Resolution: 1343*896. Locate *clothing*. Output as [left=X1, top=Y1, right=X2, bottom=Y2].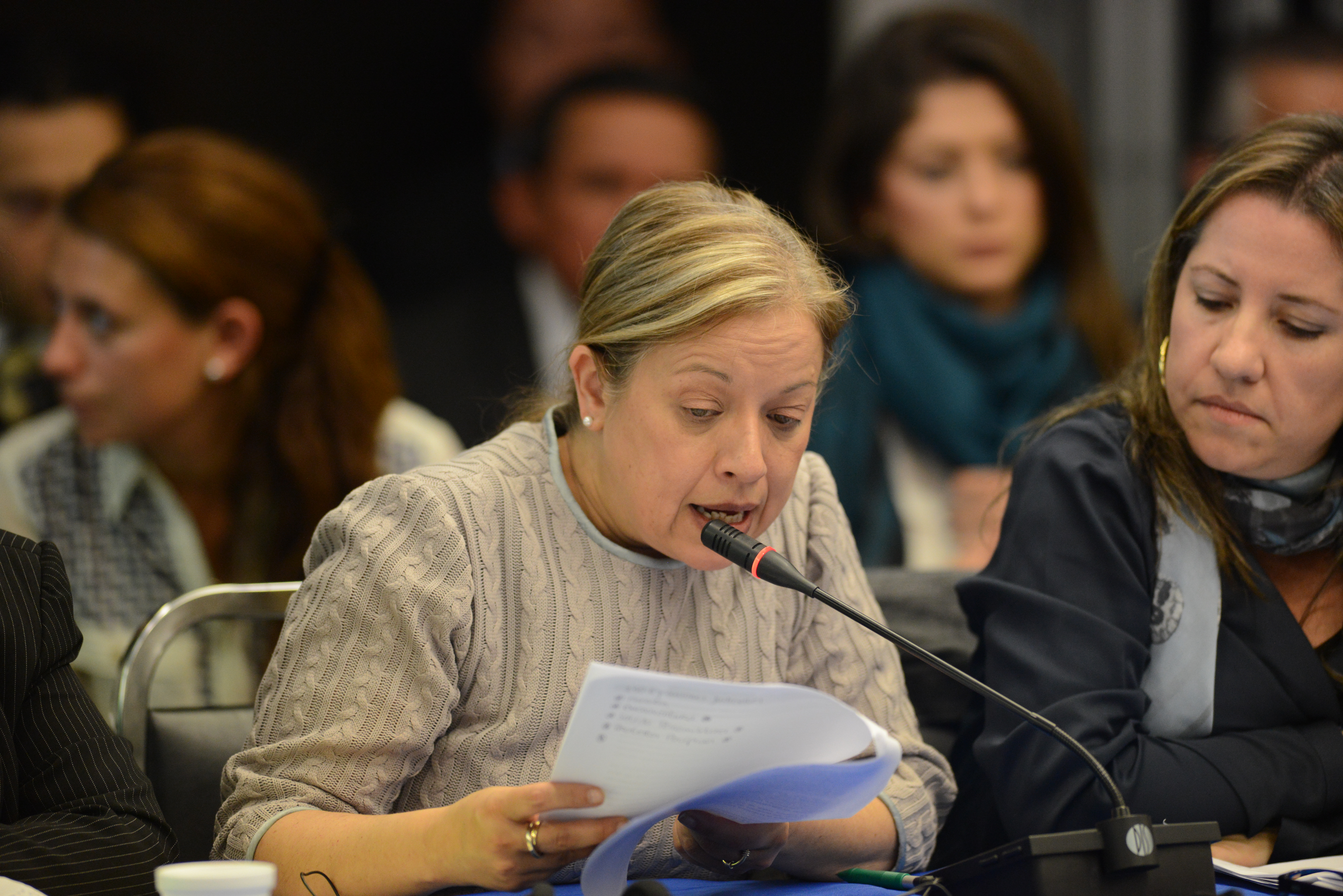
[left=0, top=95, right=31, bottom=163].
